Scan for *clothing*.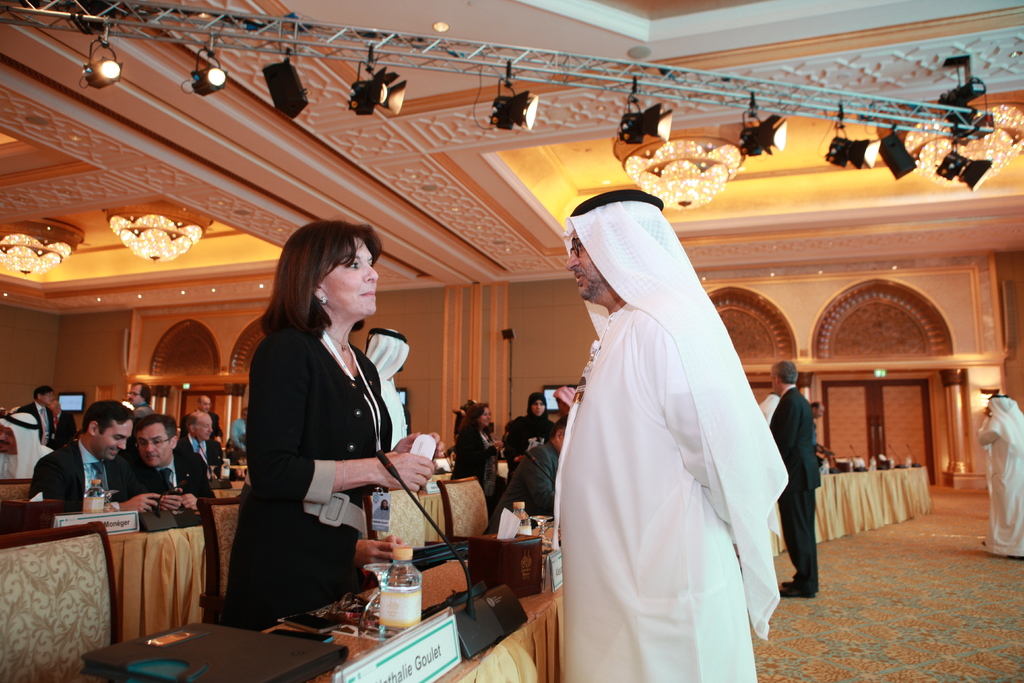
Scan result: pyautogui.locateOnScreen(545, 201, 815, 682).
